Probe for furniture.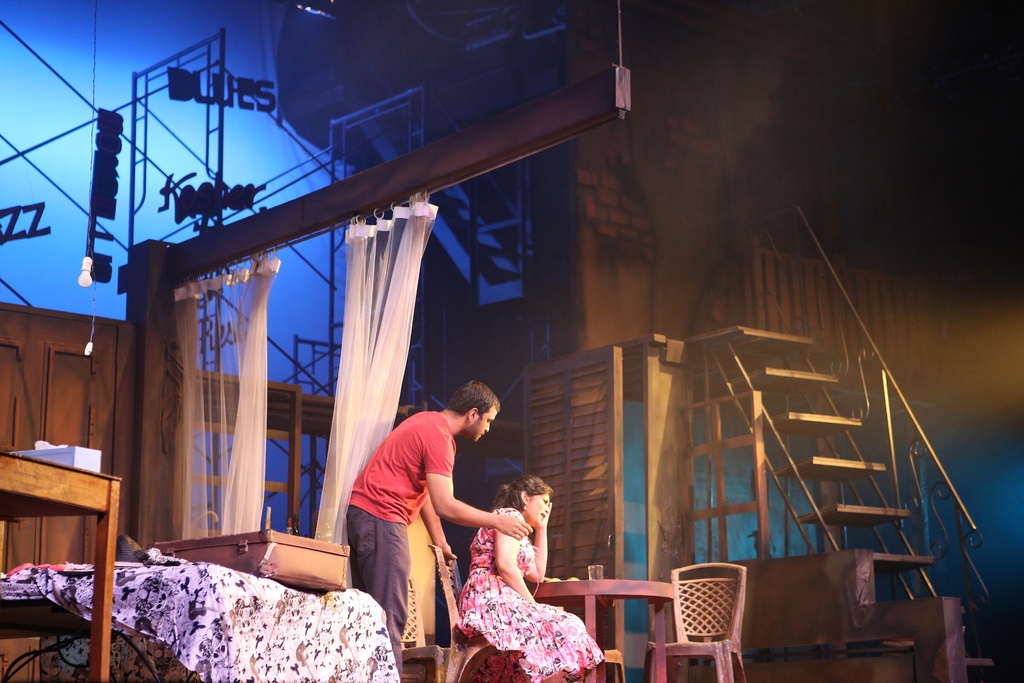
Probe result: 0:448:123:682.
